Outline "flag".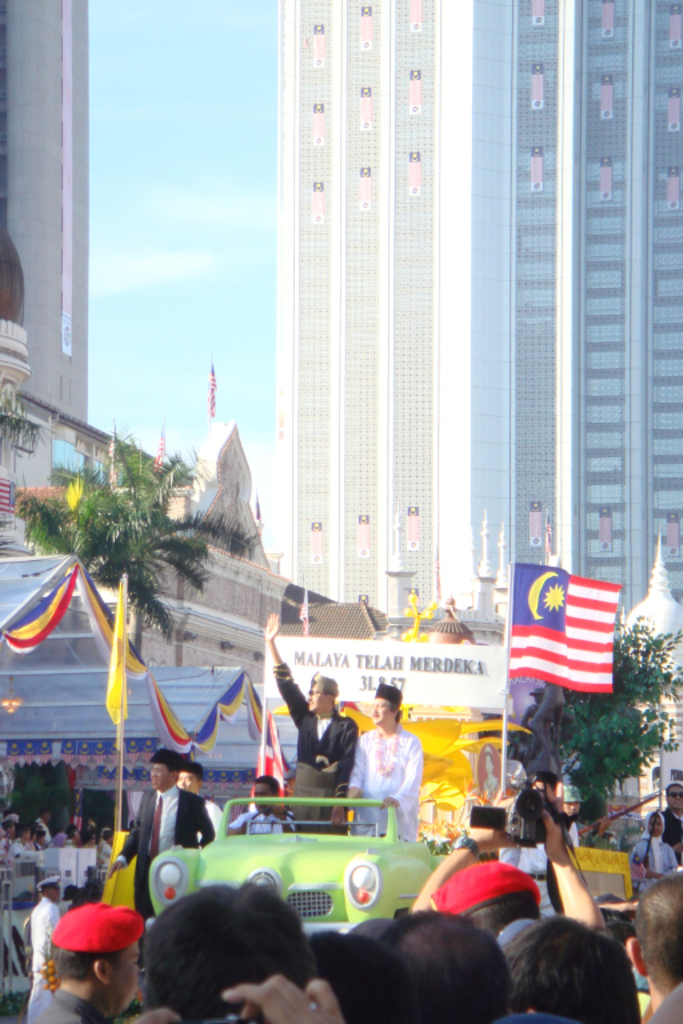
Outline: <bbox>511, 559, 620, 695</bbox>.
